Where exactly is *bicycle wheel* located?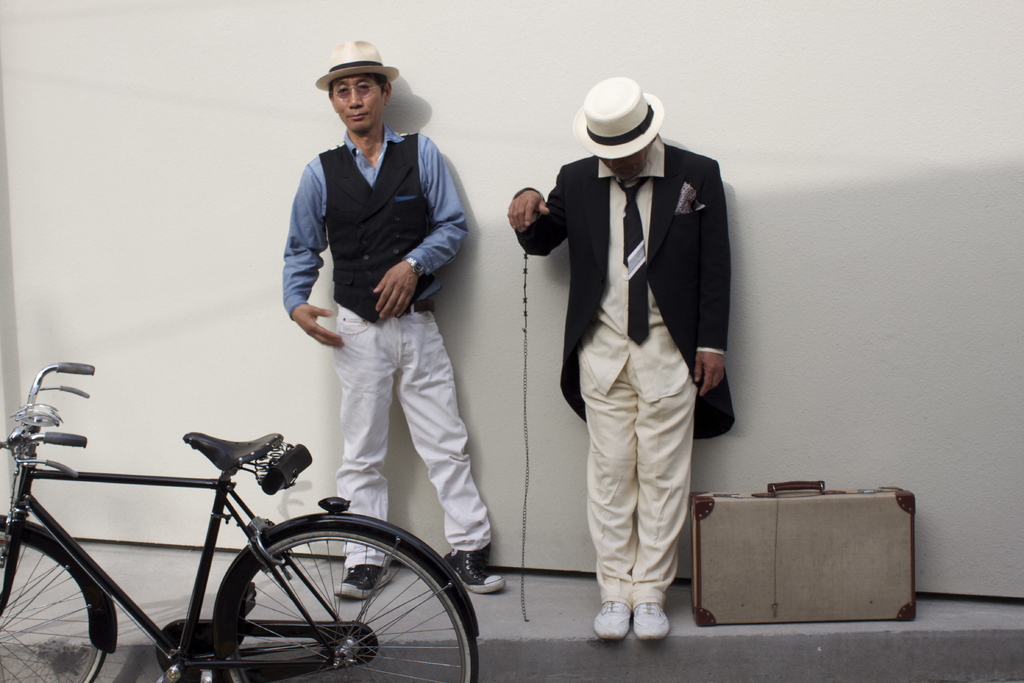
Its bounding box is {"x1": 207, "y1": 522, "x2": 450, "y2": 675}.
